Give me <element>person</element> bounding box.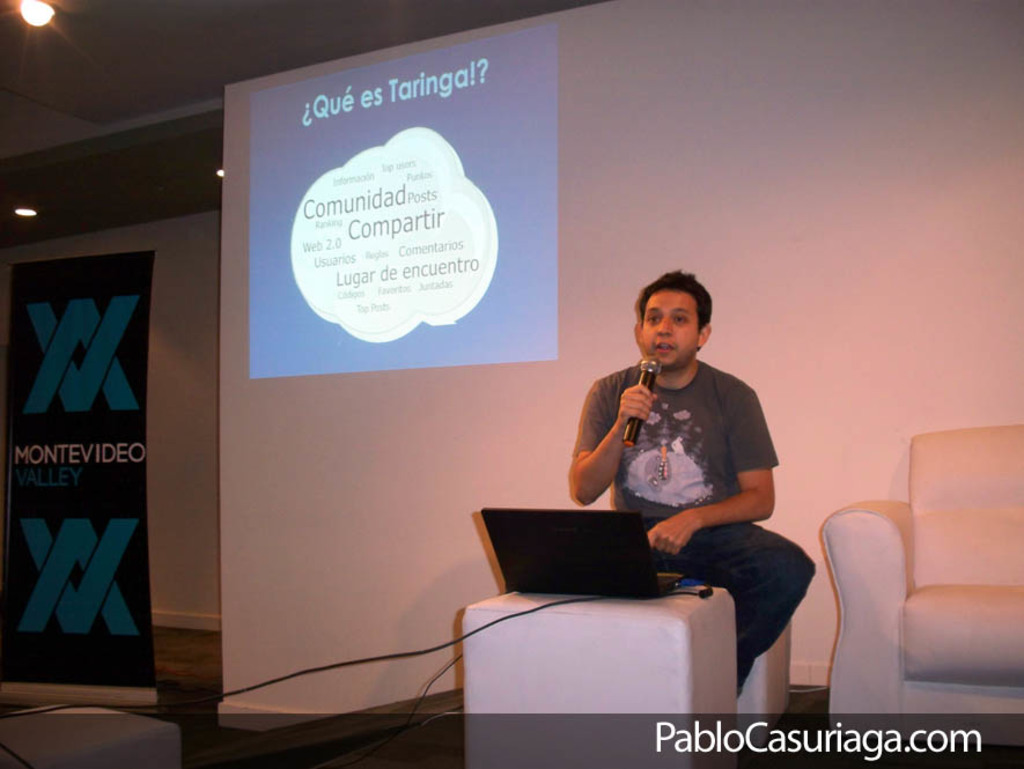
detection(568, 272, 817, 694).
